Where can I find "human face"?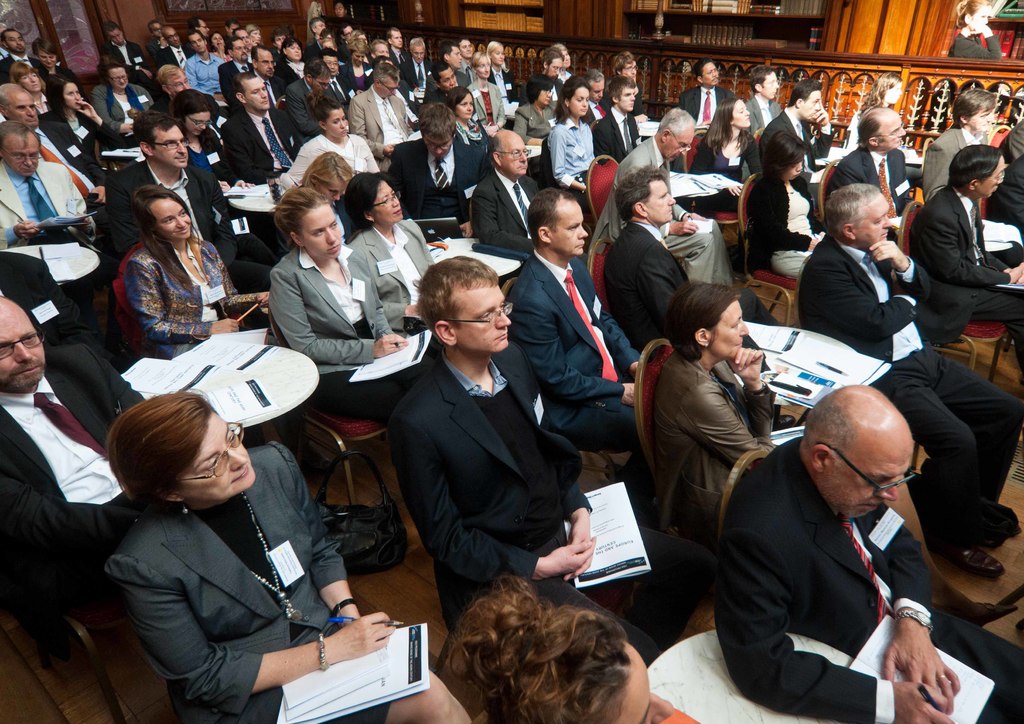
You can find it at detection(189, 31, 202, 54).
